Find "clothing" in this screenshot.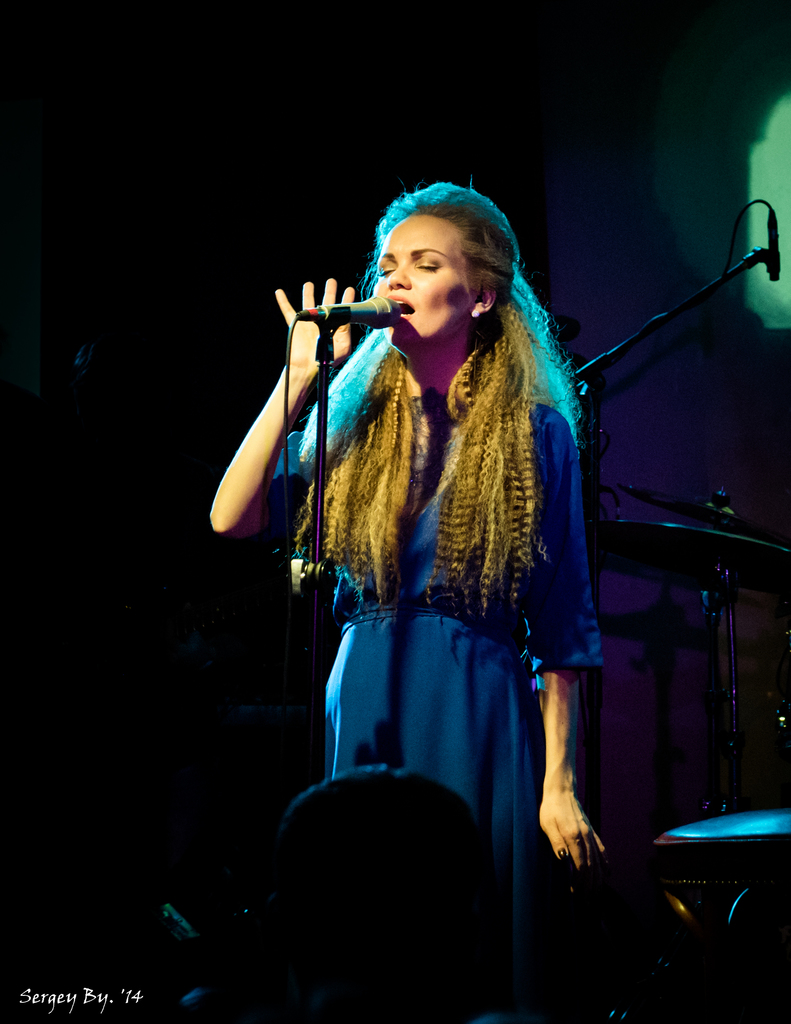
The bounding box for "clothing" is <bbox>256, 300, 611, 870</bbox>.
